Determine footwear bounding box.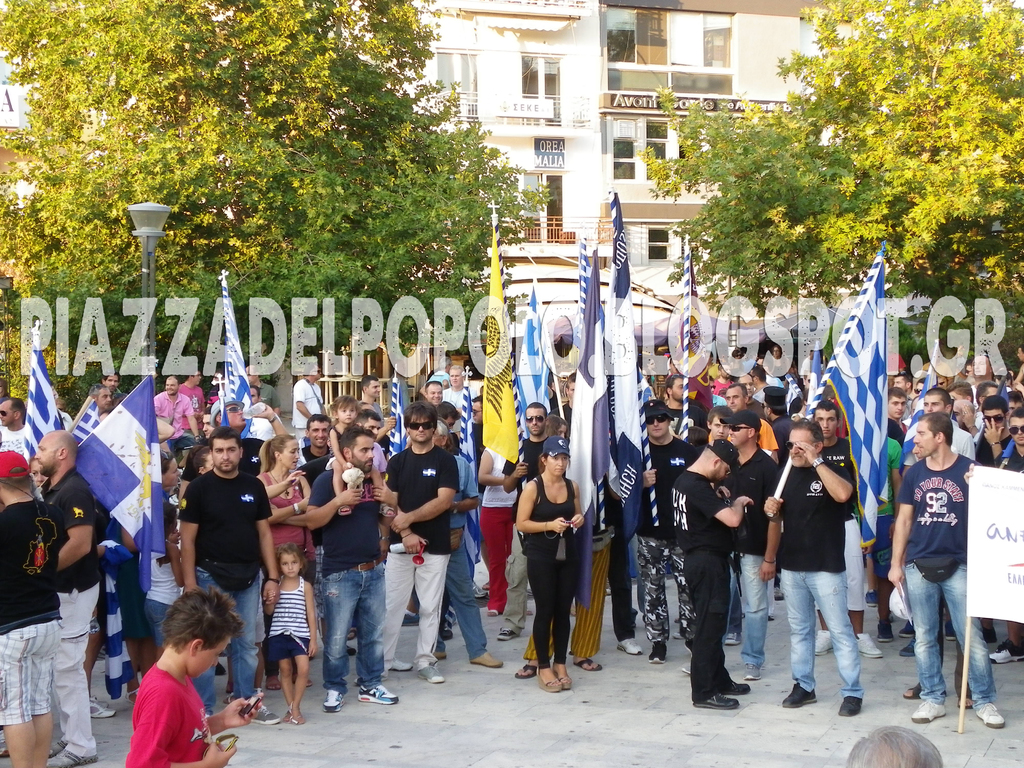
Determined: {"x1": 217, "y1": 664, "x2": 227, "y2": 672}.
